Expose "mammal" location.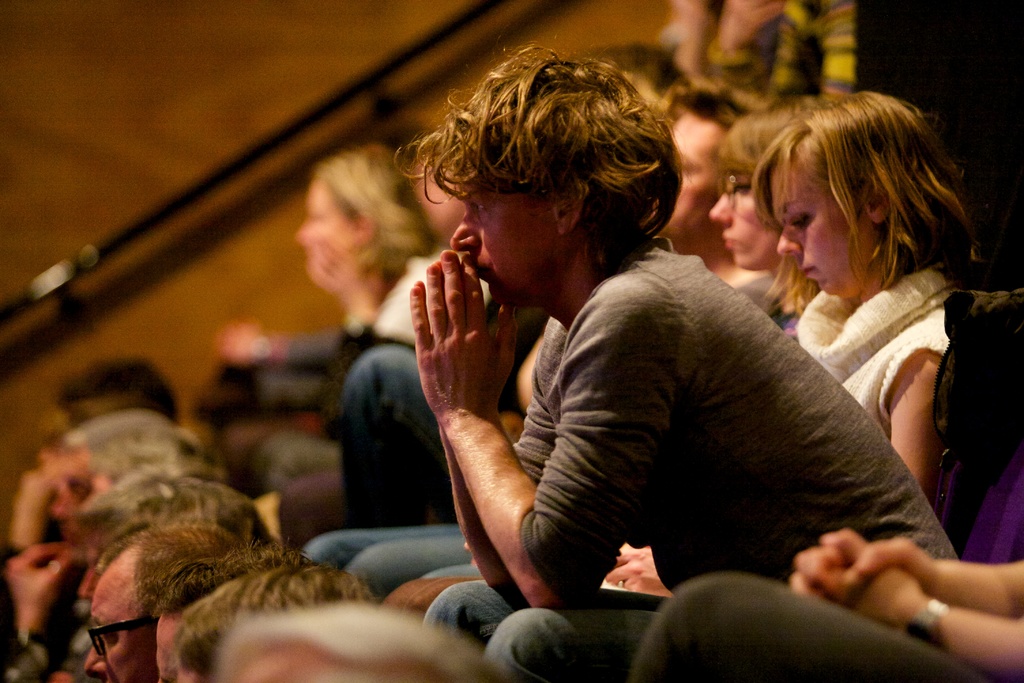
Exposed at region(298, 78, 752, 577).
